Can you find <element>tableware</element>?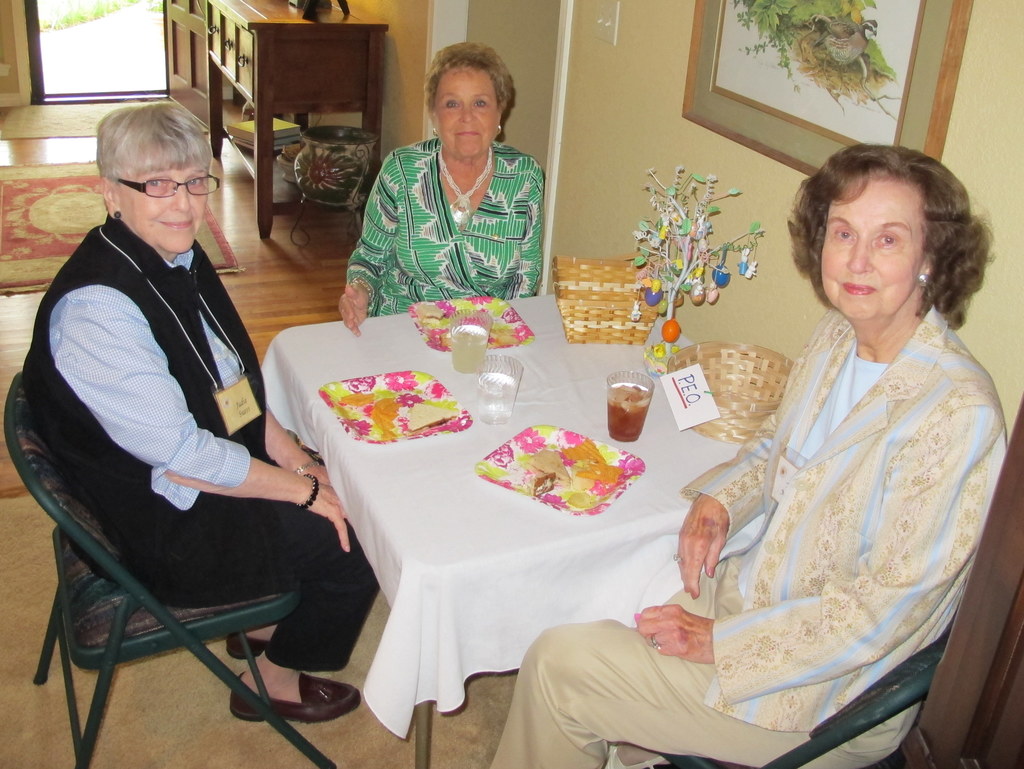
Yes, bounding box: (left=474, top=358, right=522, bottom=419).
